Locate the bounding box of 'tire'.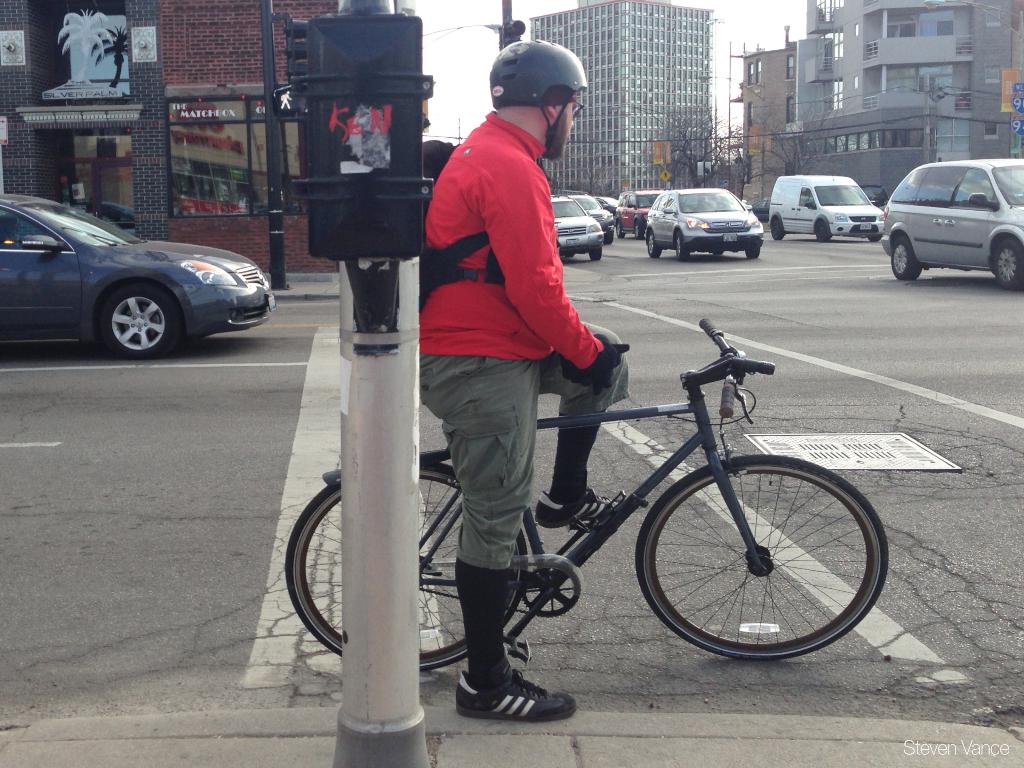
Bounding box: detection(632, 215, 646, 241).
